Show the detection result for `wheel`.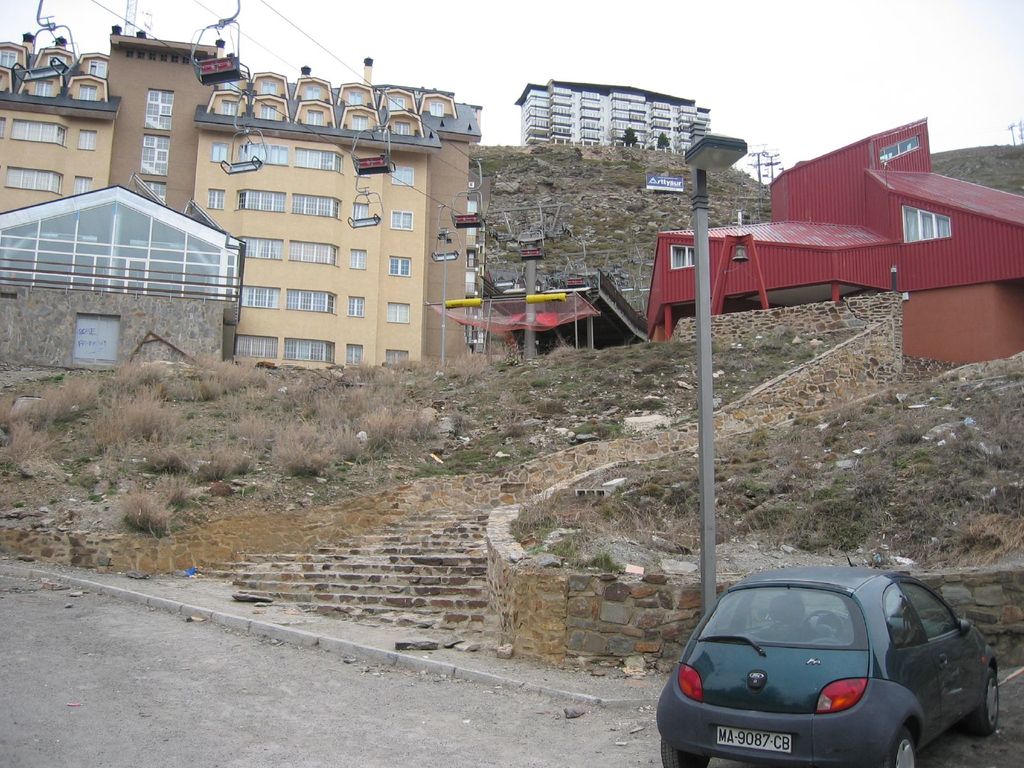
[x1=967, y1=668, x2=999, y2=737].
